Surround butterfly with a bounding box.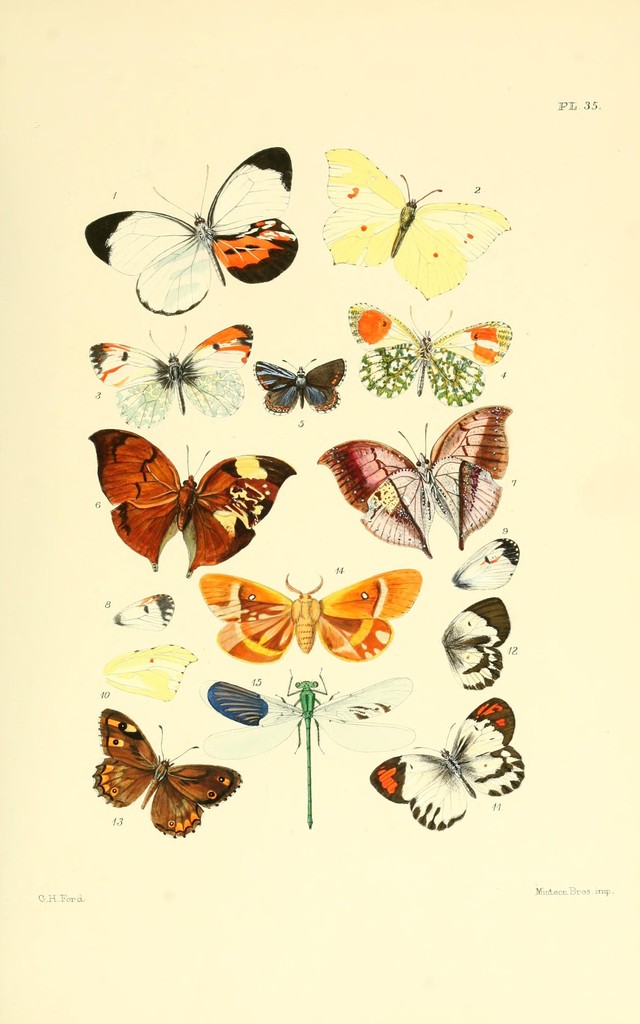
100 638 190 699.
